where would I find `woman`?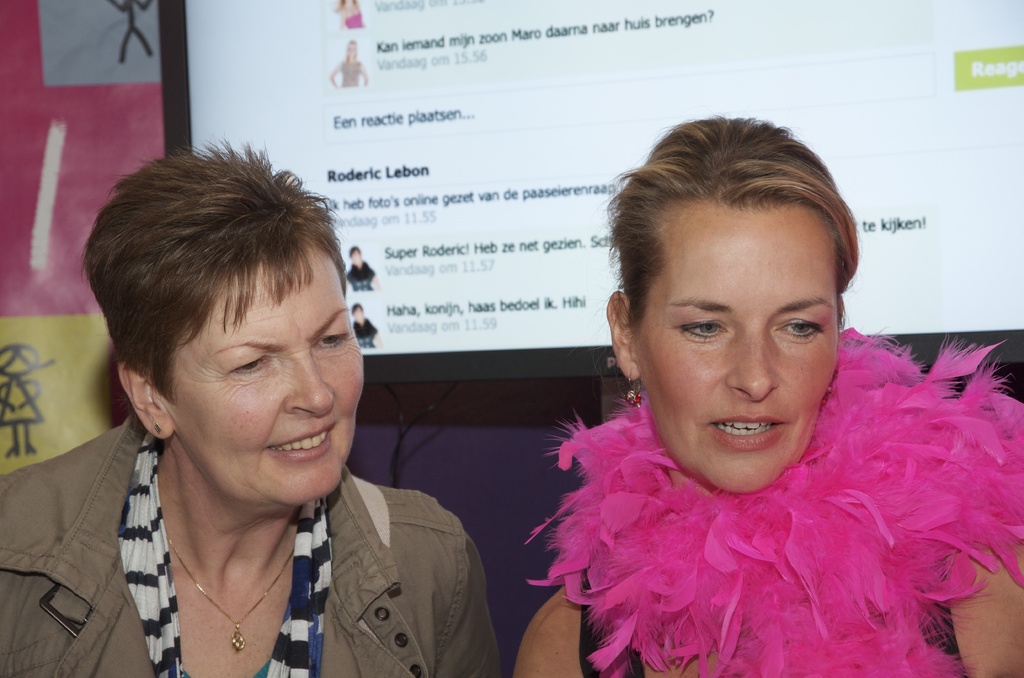
At Rect(0, 138, 501, 677).
